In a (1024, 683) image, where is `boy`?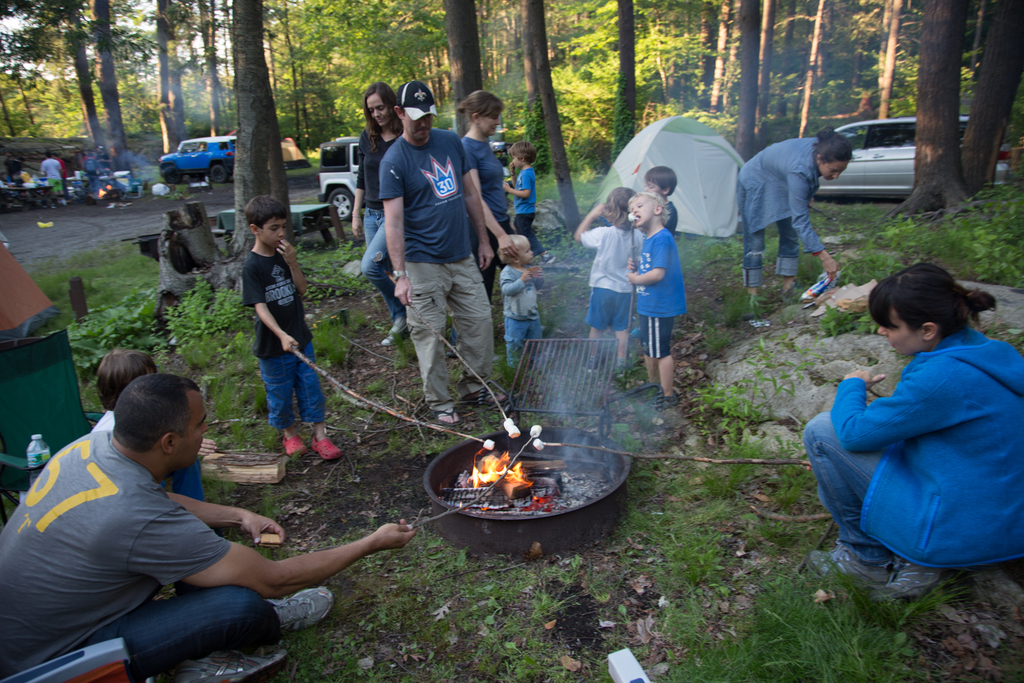
select_region(625, 195, 688, 412).
